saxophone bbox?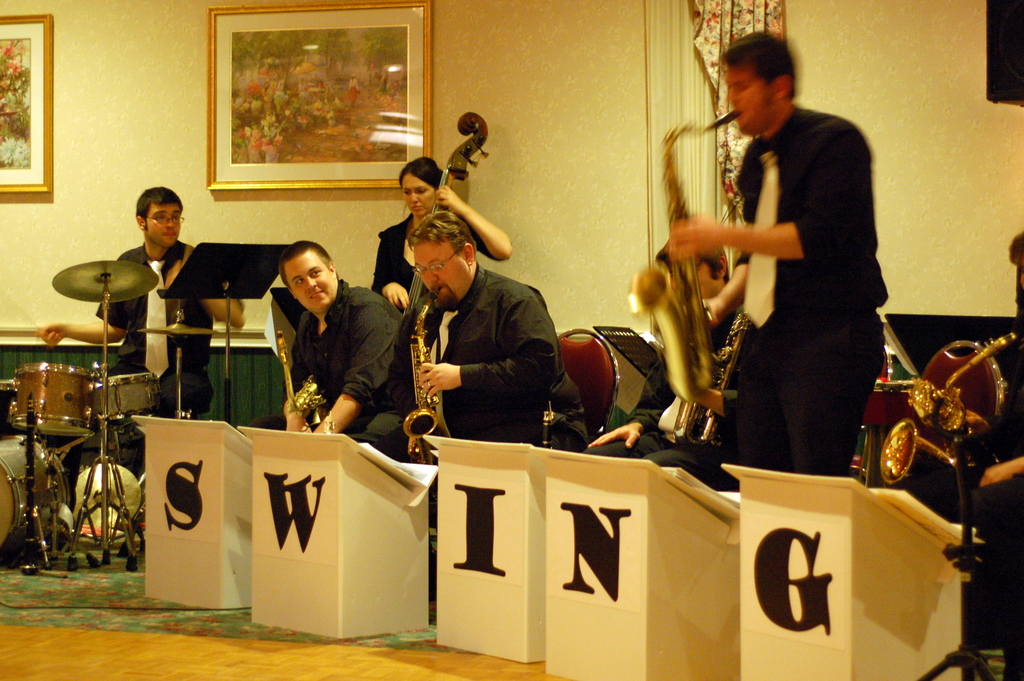
rect(879, 329, 1023, 516)
